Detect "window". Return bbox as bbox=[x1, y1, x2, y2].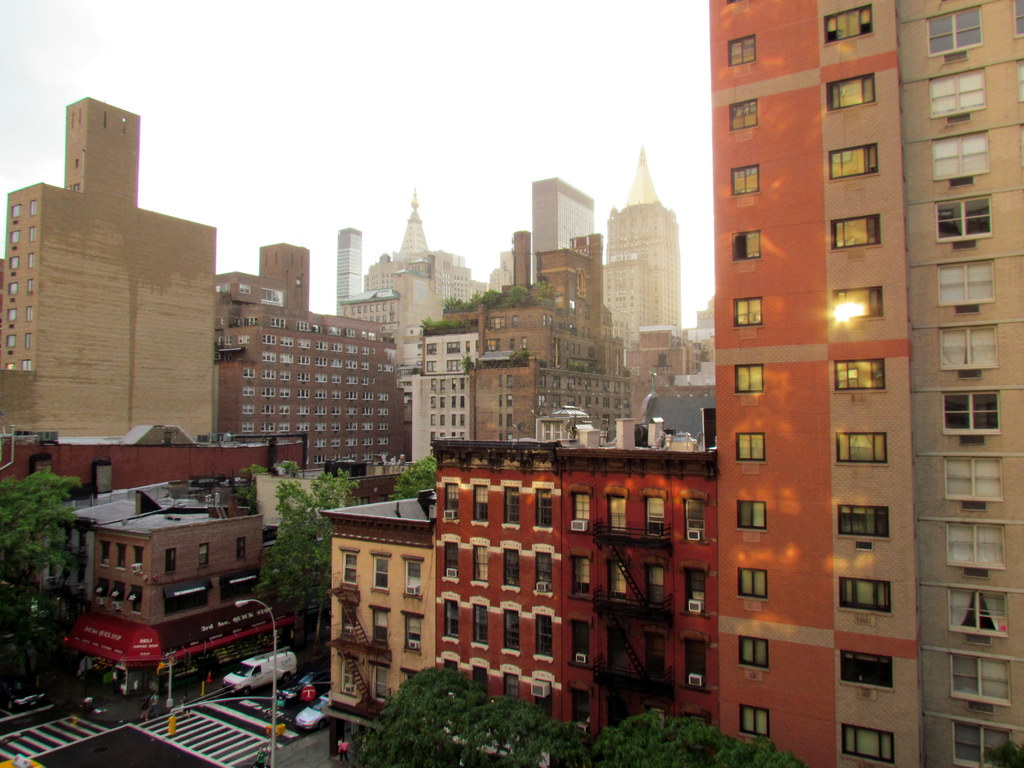
bbox=[436, 480, 456, 524].
